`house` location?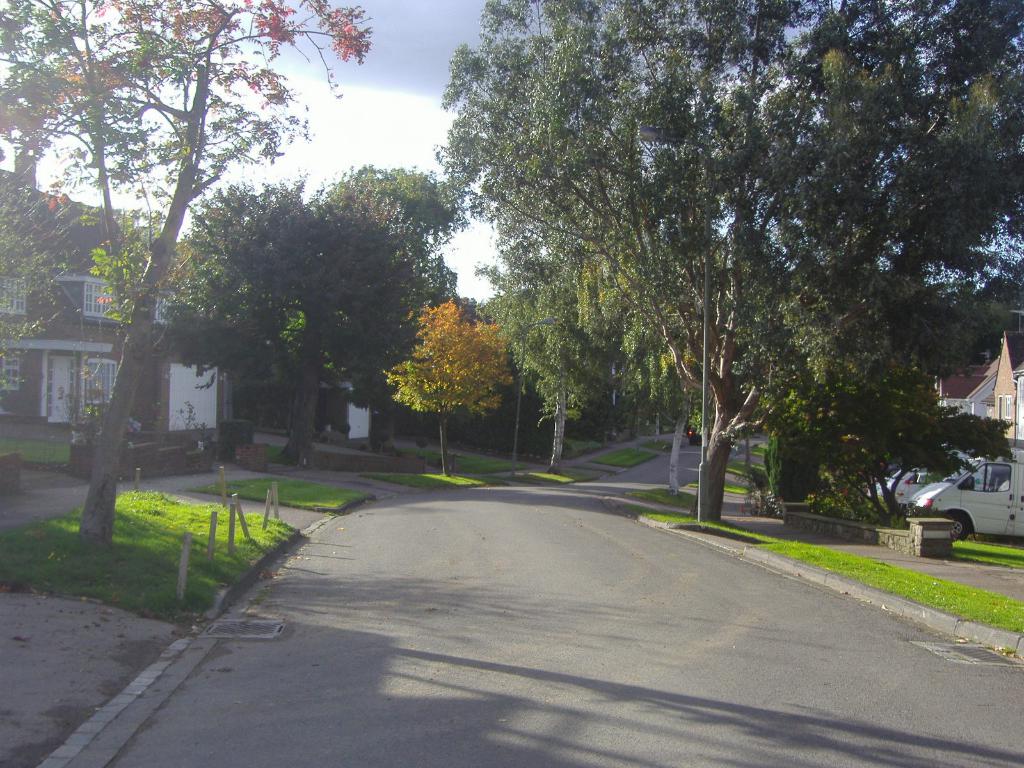
0:180:248:479
